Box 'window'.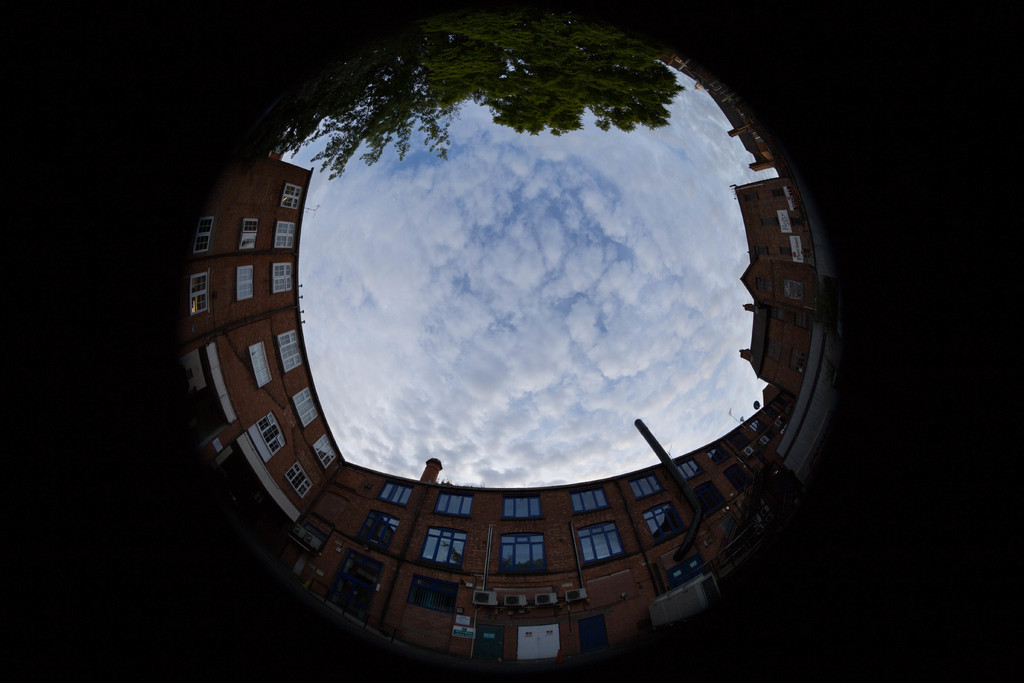
(570,488,609,519).
